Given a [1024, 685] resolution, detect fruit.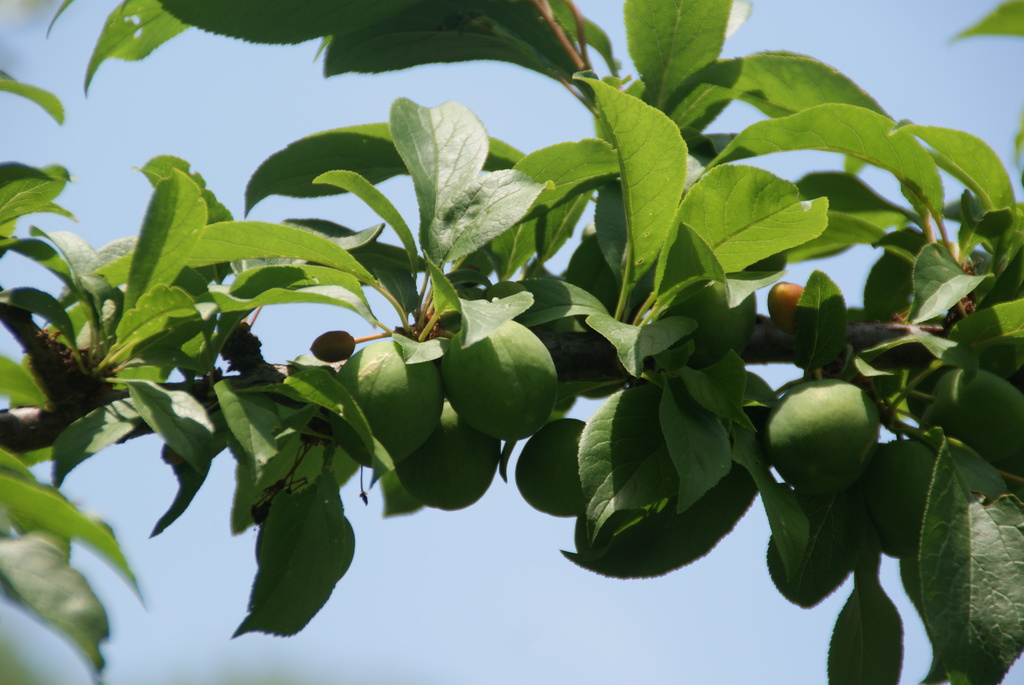
<box>866,430,1011,560</box>.
